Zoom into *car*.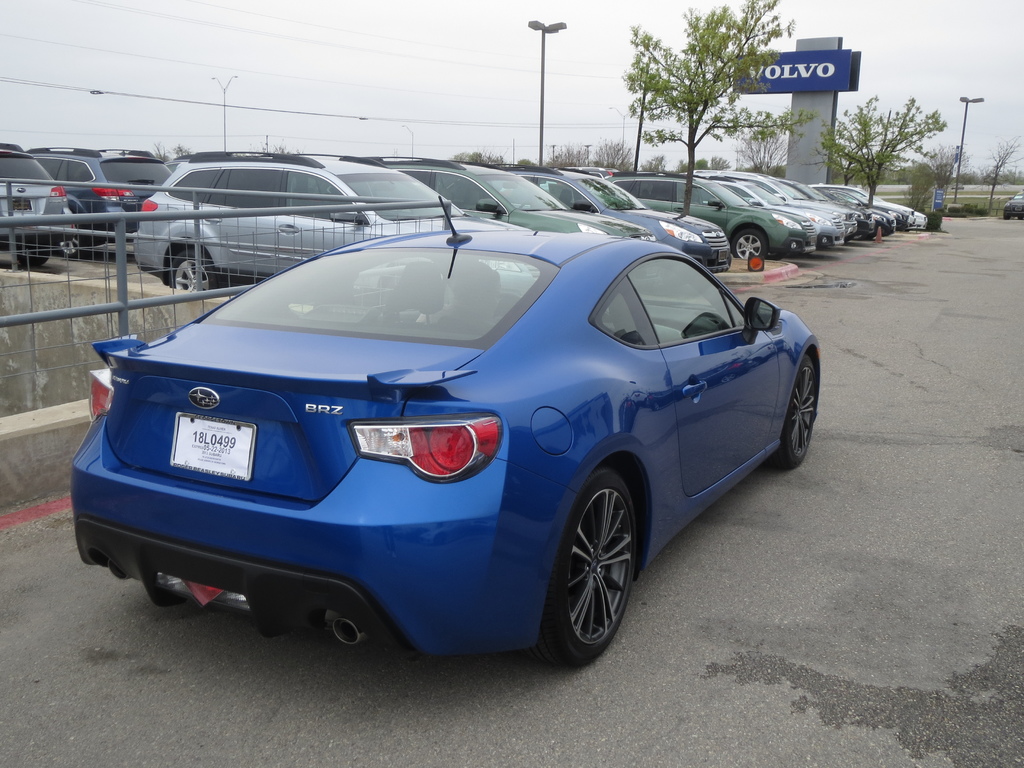
Zoom target: <box>1004,187,1023,223</box>.
